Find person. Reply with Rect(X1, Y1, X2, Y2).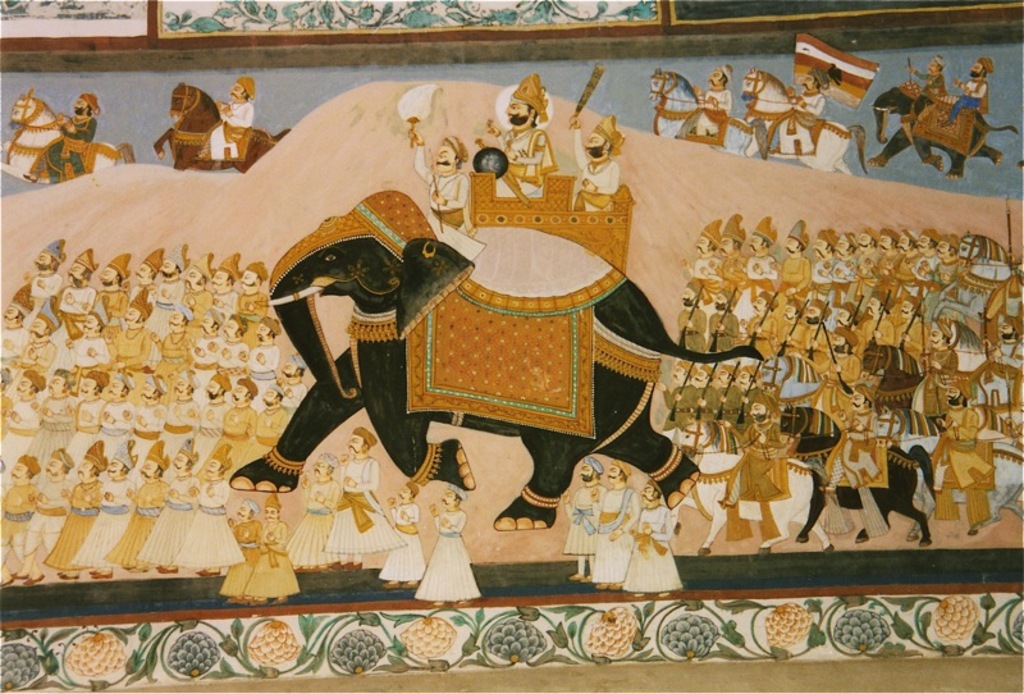
Rect(489, 70, 553, 195).
